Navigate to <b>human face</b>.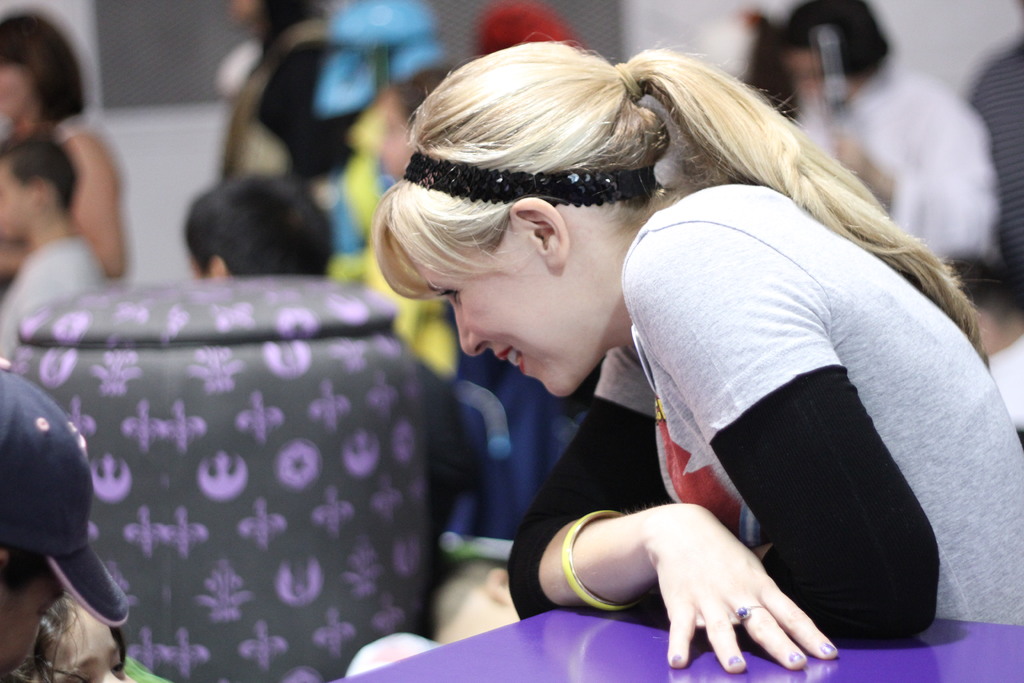
Navigation target: [382, 104, 410, 176].
